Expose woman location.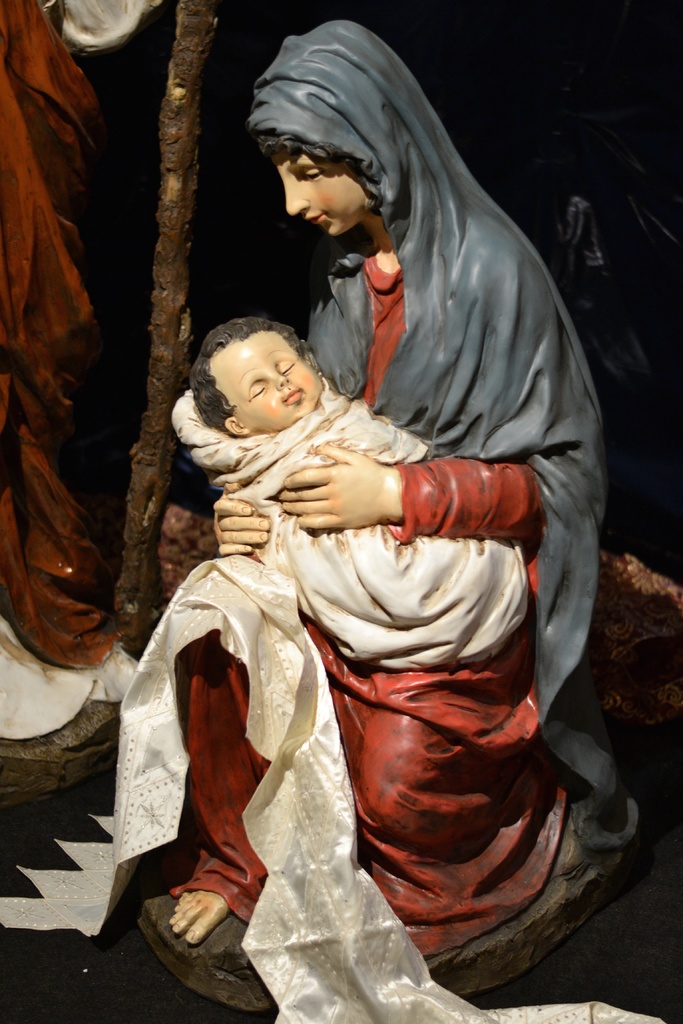
Exposed at {"left": 8, "top": 21, "right": 682, "bottom": 1023}.
